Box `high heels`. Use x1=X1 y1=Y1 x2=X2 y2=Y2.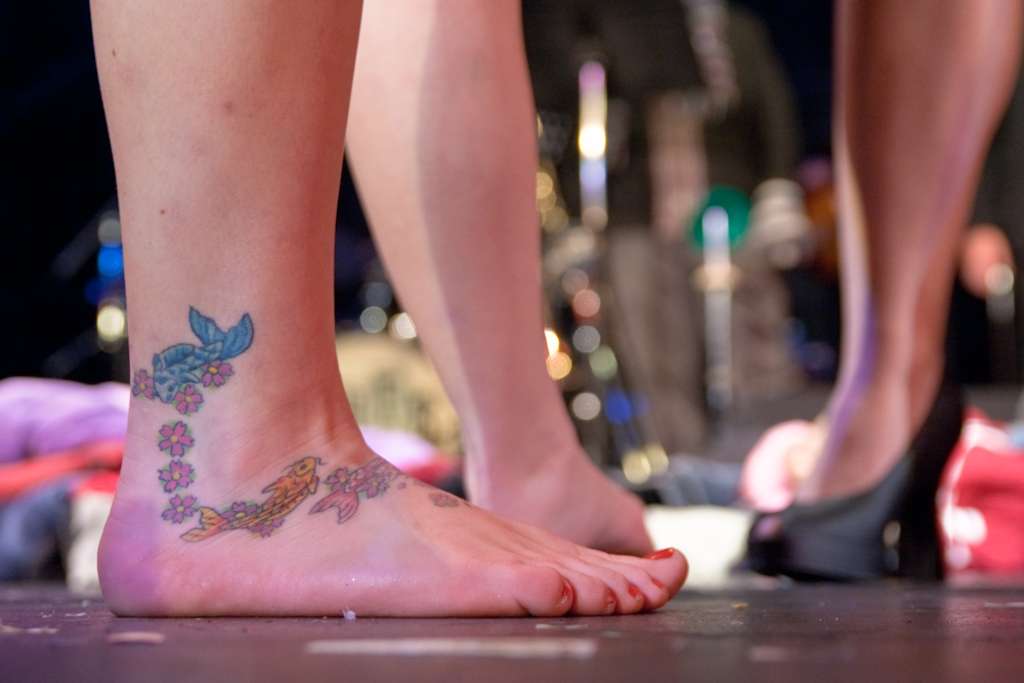
x1=743 y1=377 x2=974 y2=587.
